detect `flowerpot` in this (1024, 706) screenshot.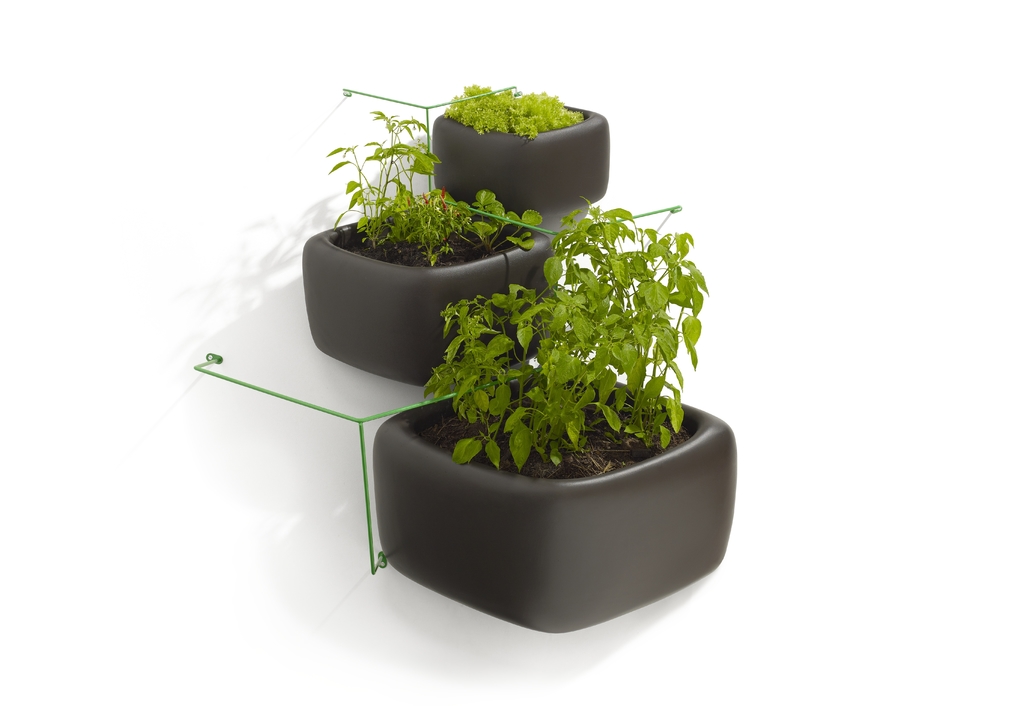
Detection: box=[371, 374, 735, 636].
